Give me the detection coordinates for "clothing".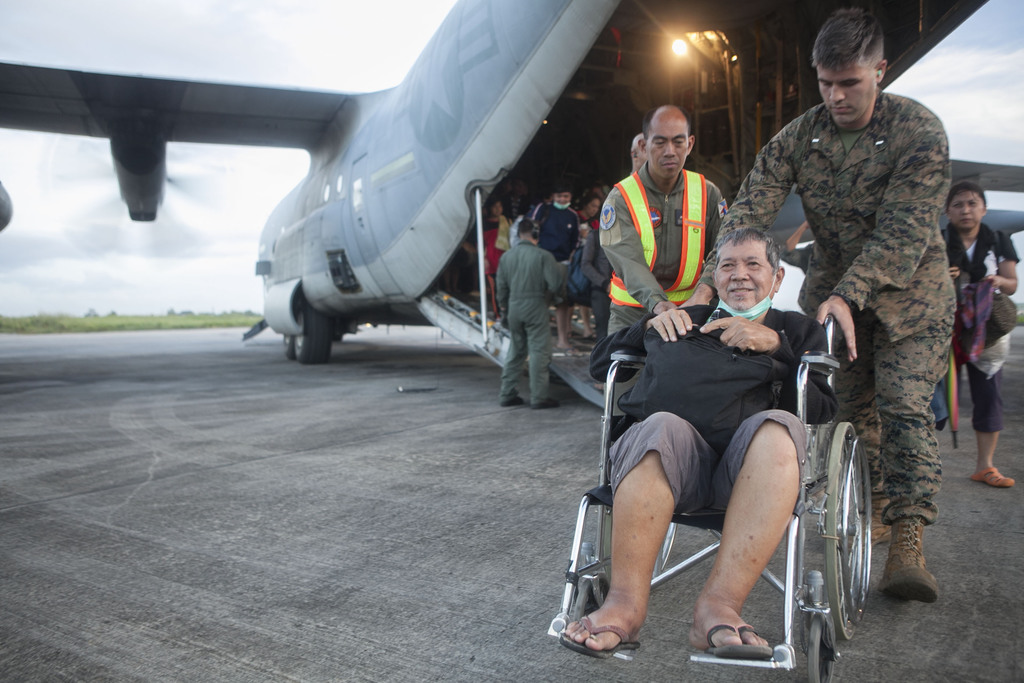
937 222 1020 432.
